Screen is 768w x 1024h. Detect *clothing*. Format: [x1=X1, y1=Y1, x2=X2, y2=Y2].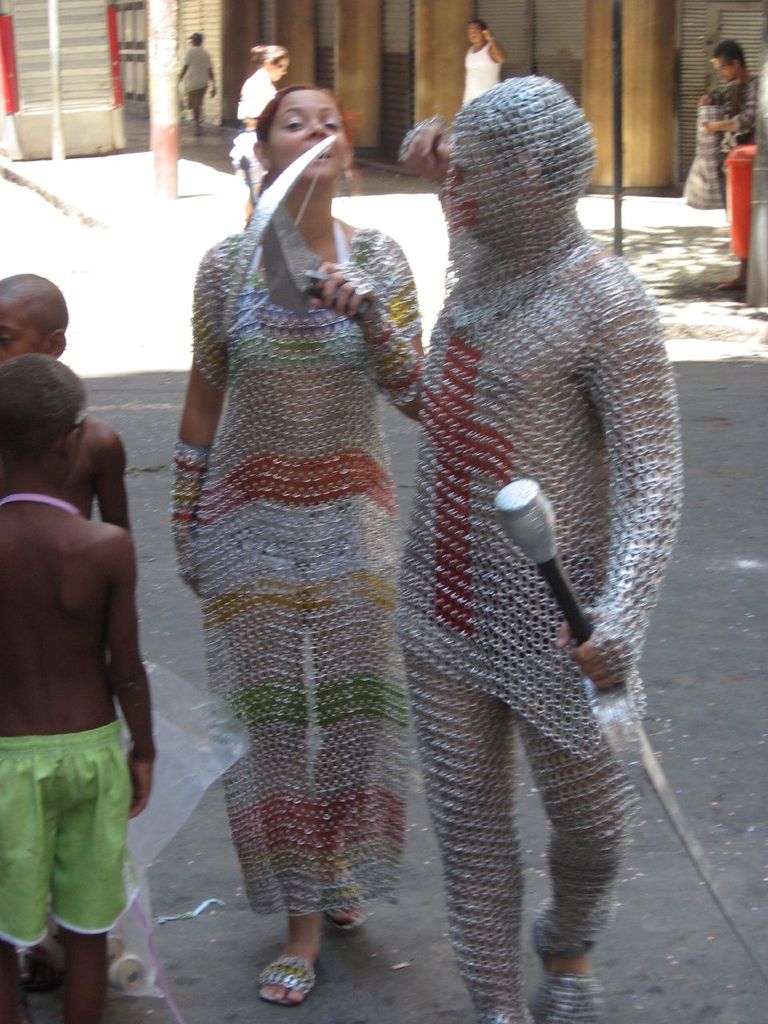
[x1=459, y1=40, x2=508, y2=102].
